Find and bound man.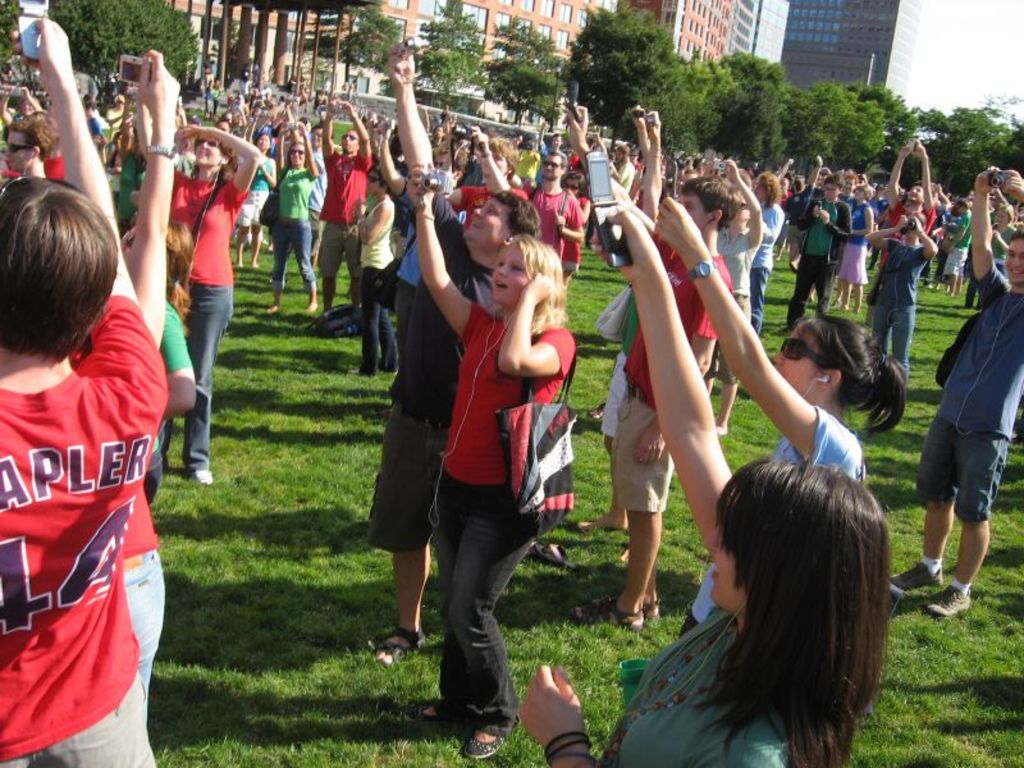
Bound: bbox=(561, 104, 736, 632).
